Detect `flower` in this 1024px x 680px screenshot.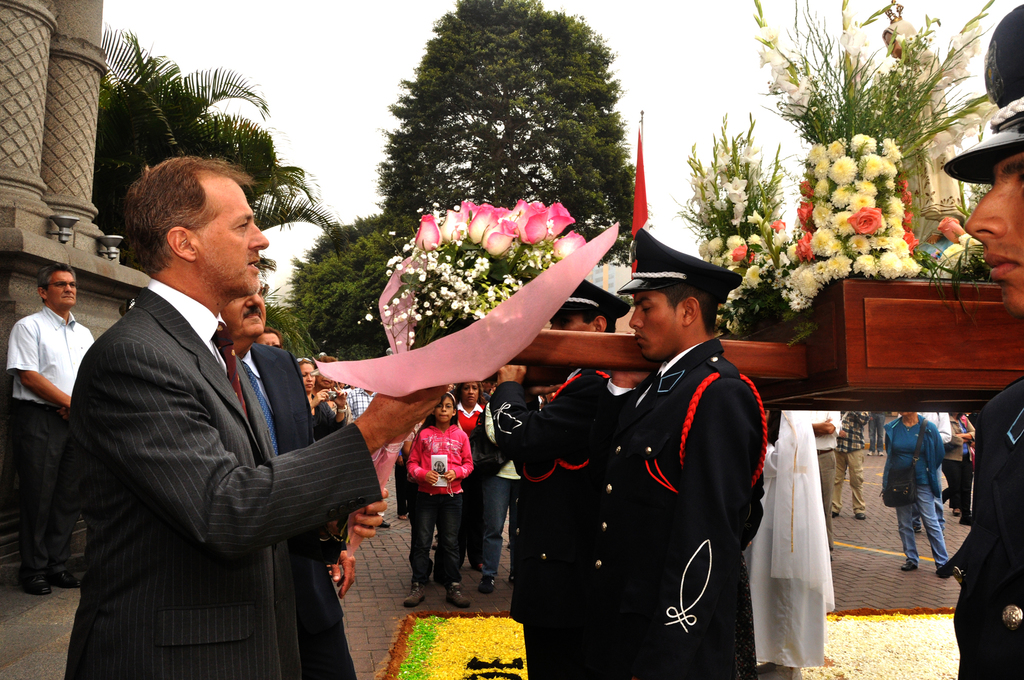
Detection: (364, 310, 373, 325).
